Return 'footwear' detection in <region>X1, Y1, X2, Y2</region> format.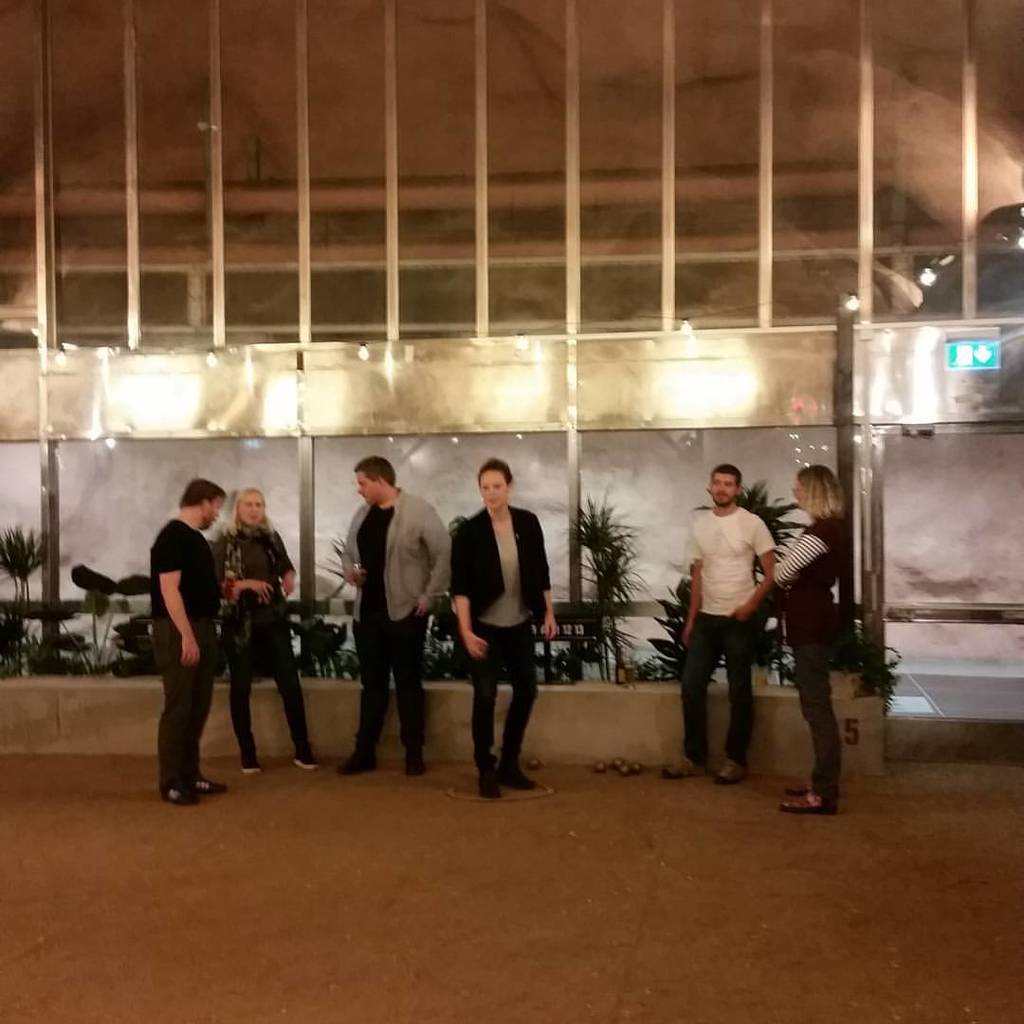
<region>159, 786, 199, 808</region>.
